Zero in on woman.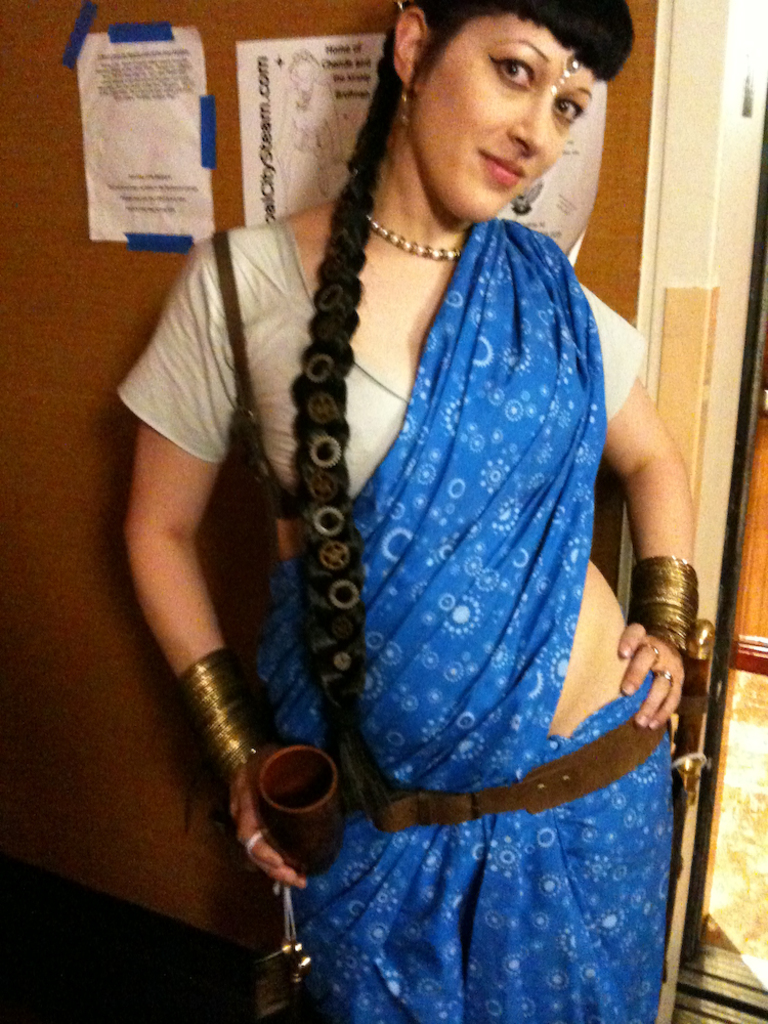
Zeroed in: bbox=[118, 0, 689, 969].
